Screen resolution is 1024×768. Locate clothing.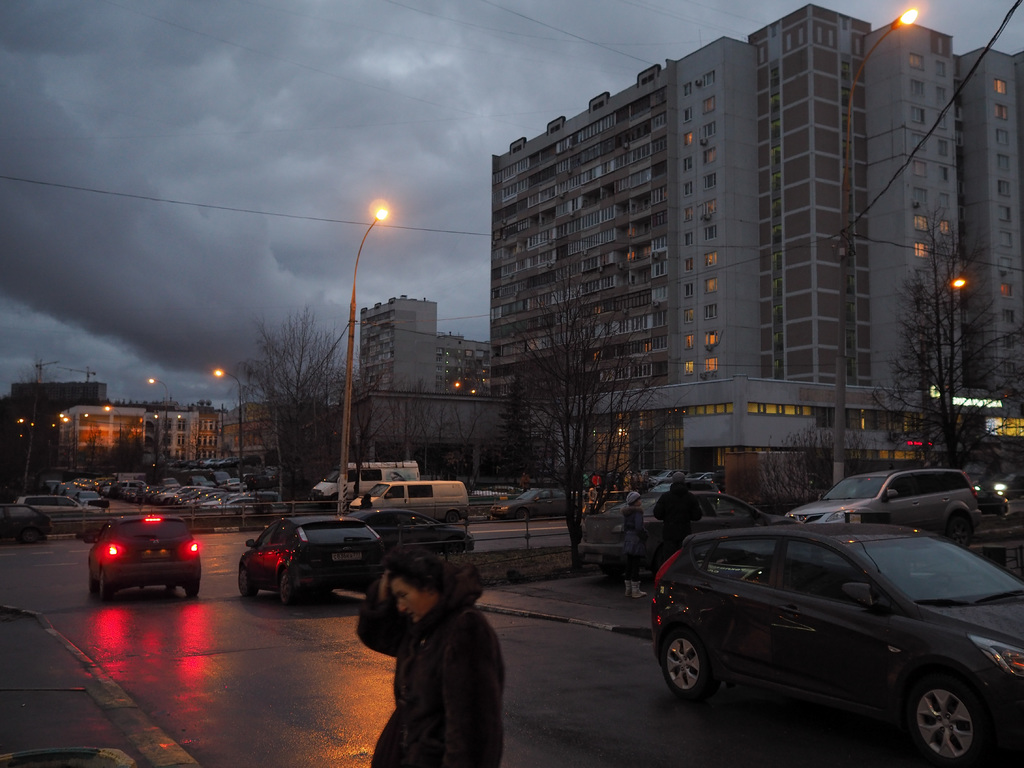
[133,480,147,508].
